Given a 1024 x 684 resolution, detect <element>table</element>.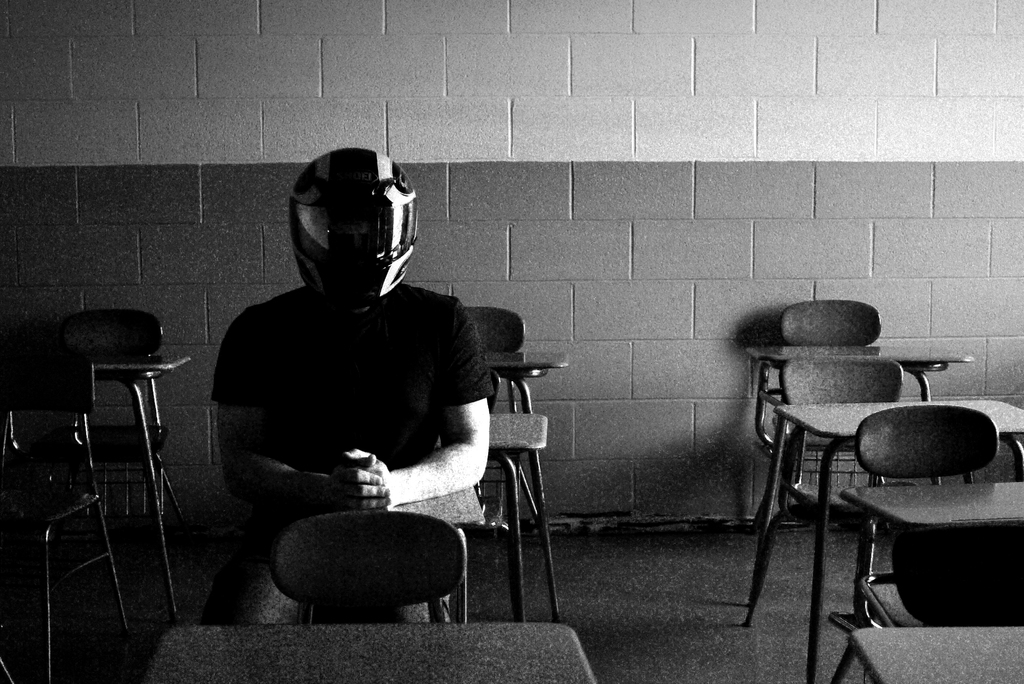
<bbox>480, 356, 567, 603</bbox>.
